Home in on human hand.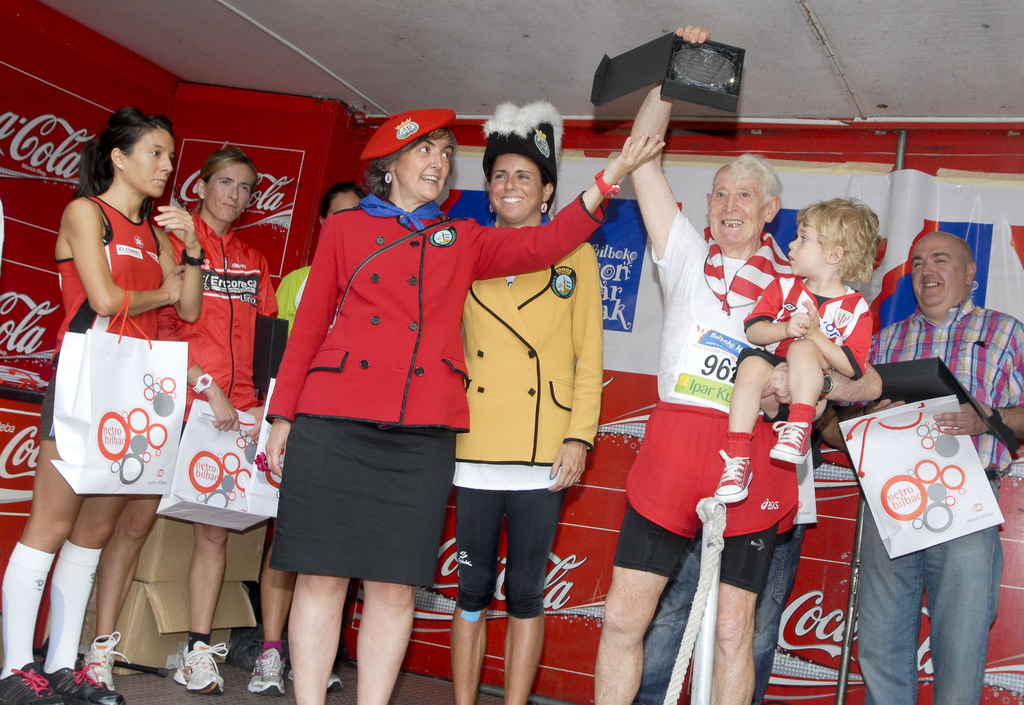
Homed in at (x1=935, y1=400, x2=994, y2=439).
